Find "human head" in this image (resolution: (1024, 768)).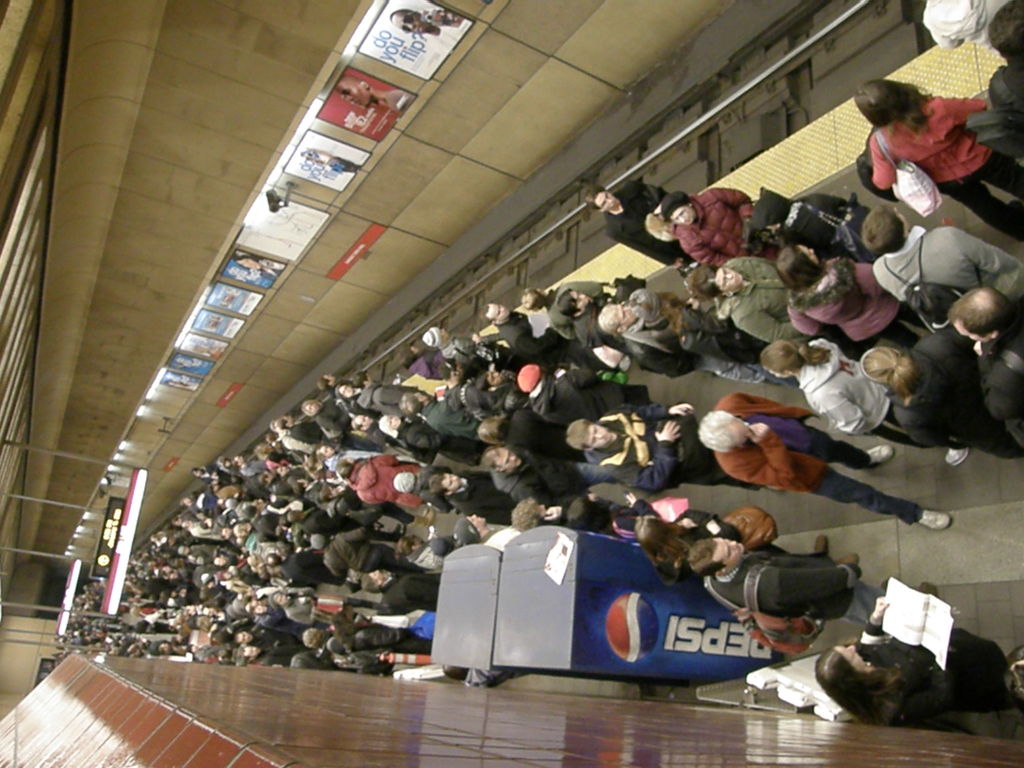
[x1=483, y1=445, x2=521, y2=477].
